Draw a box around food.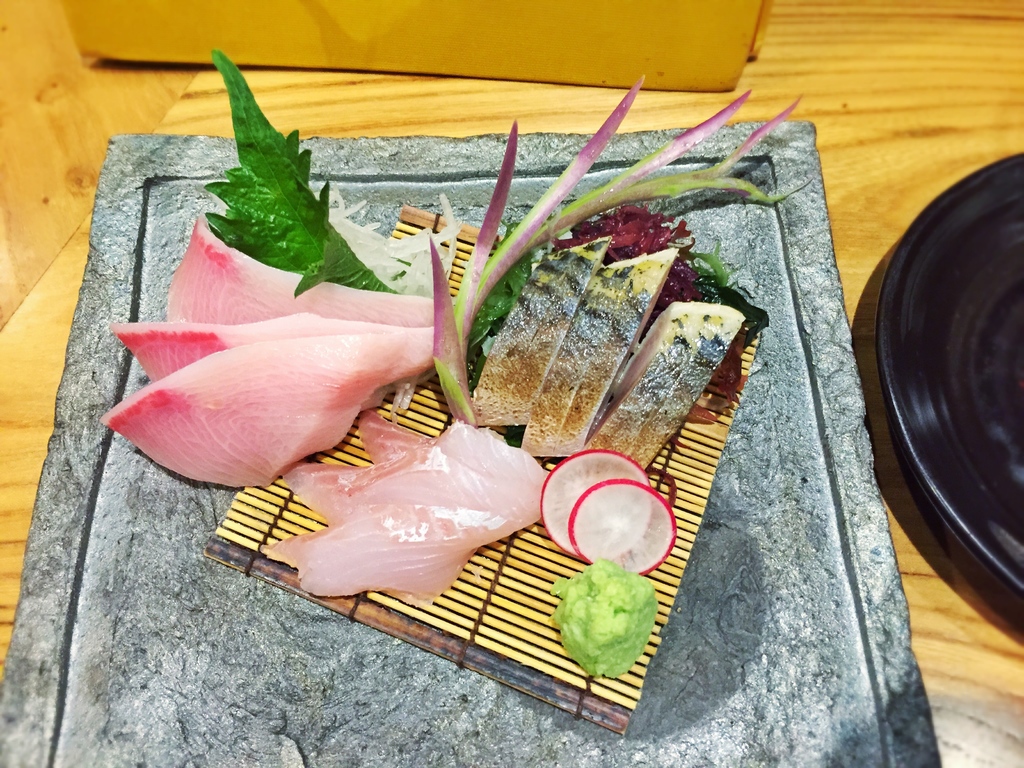
box=[267, 415, 546, 601].
